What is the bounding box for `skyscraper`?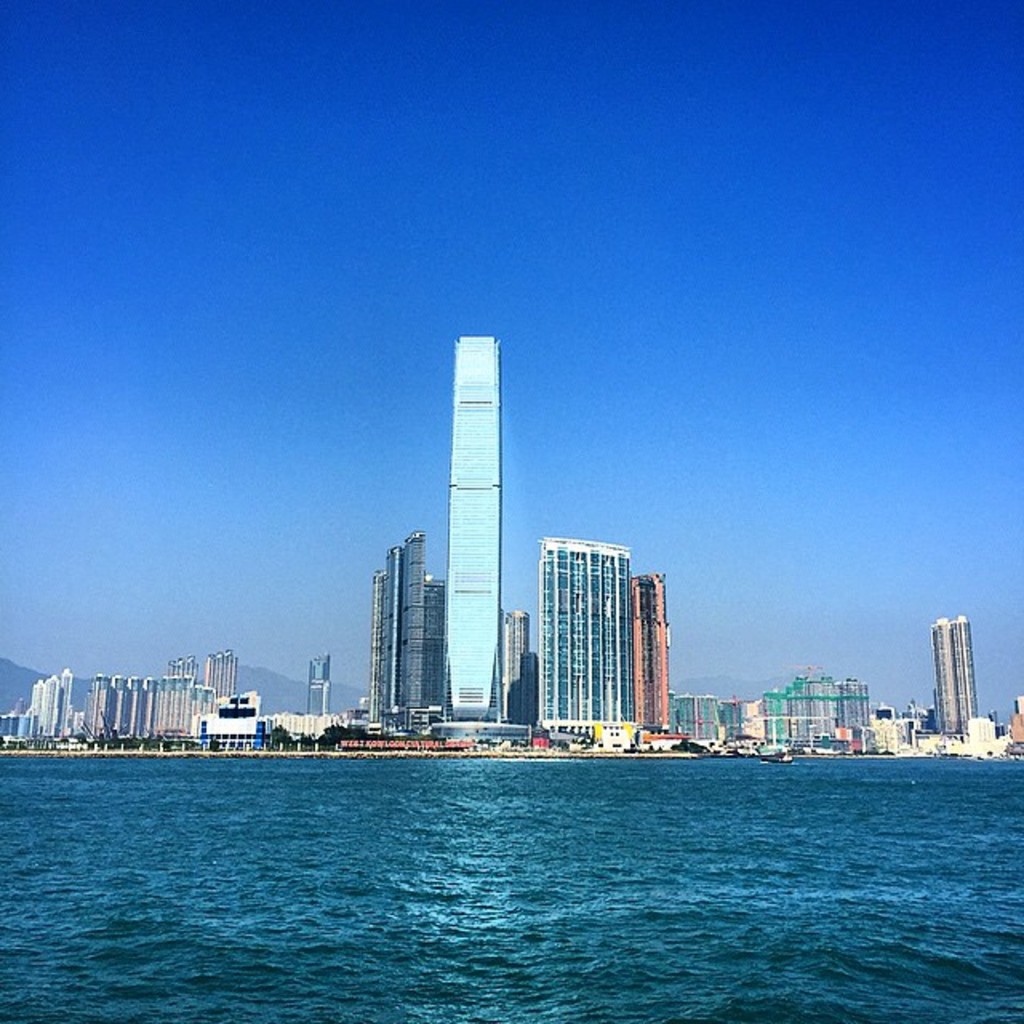
l=205, t=645, r=235, b=694.
